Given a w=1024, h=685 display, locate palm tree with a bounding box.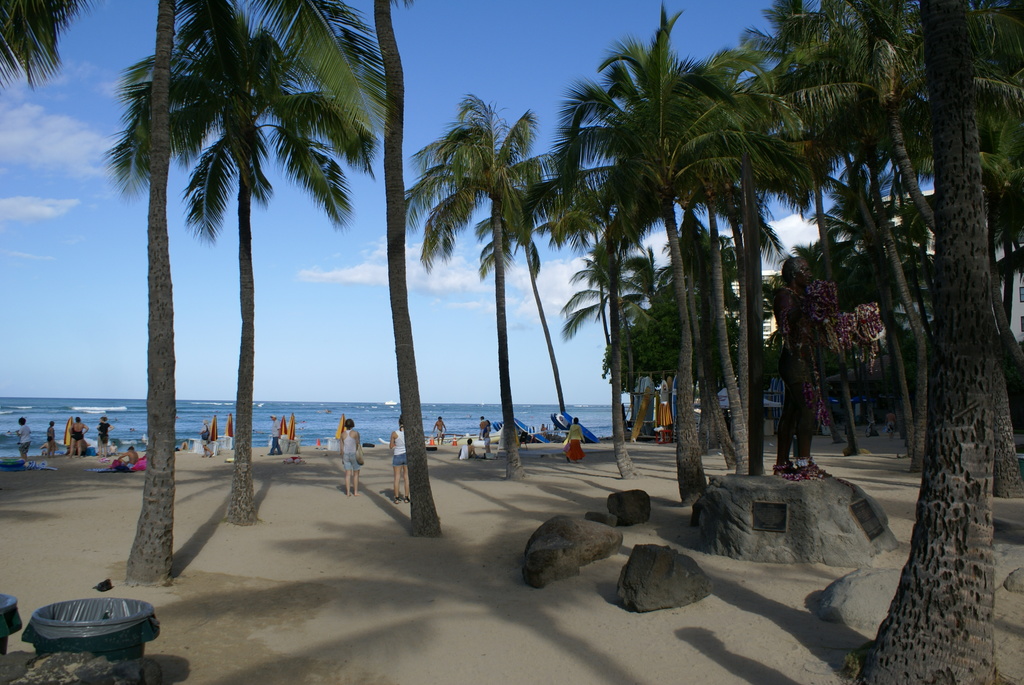
Located: [91, 0, 356, 531].
